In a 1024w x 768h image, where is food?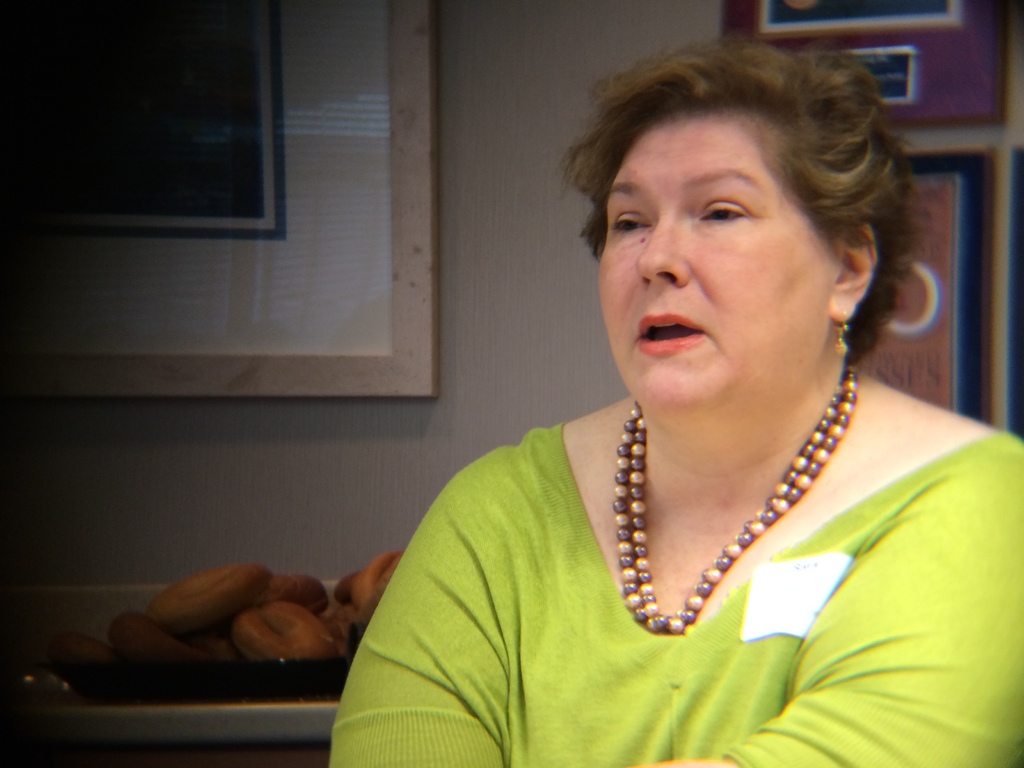
(left=104, top=566, right=353, bottom=671).
